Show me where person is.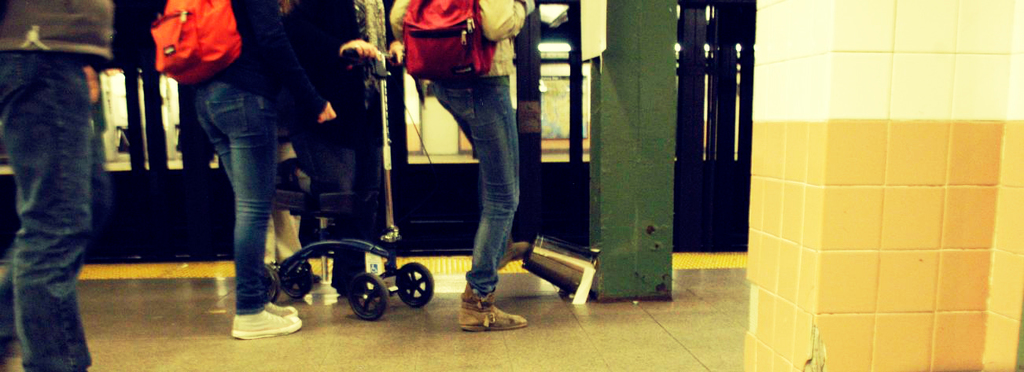
person is at x1=0, y1=0, x2=114, y2=371.
